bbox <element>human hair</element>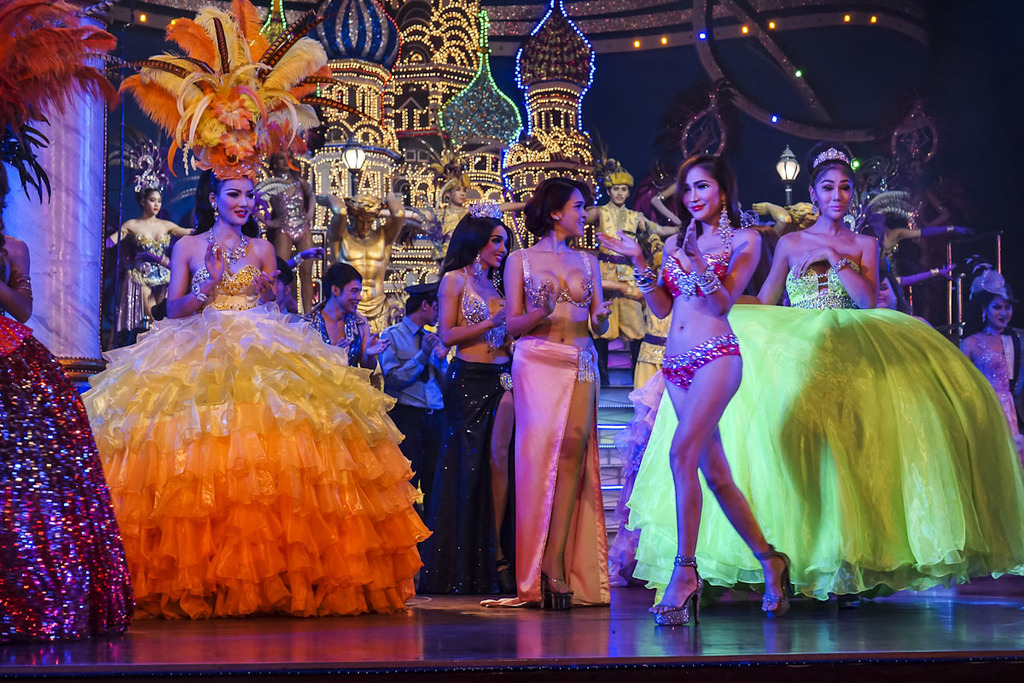
{"x1": 133, "y1": 189, "x2": 161, "y2": 211}
